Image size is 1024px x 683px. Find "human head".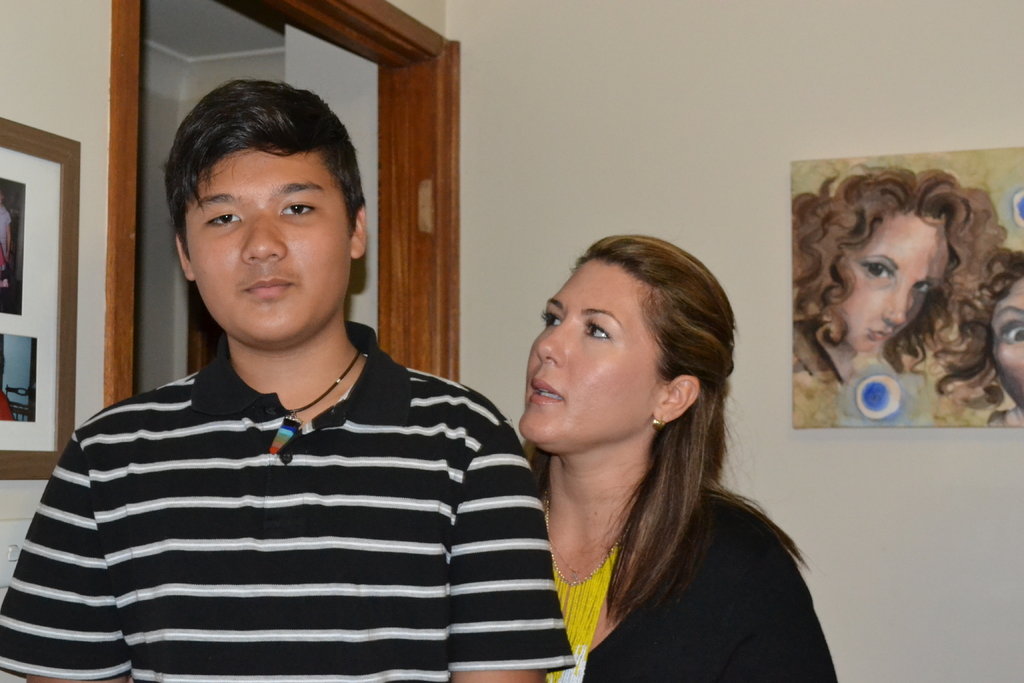
168:79:367:354.
